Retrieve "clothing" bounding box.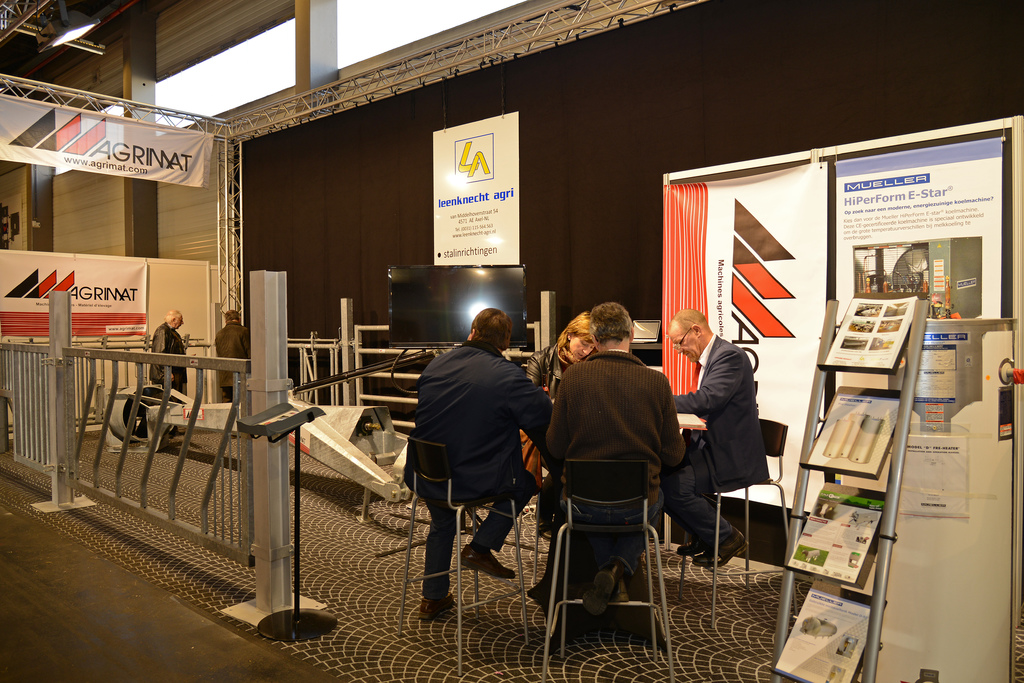
Bounding box: 410/340/558/602.
